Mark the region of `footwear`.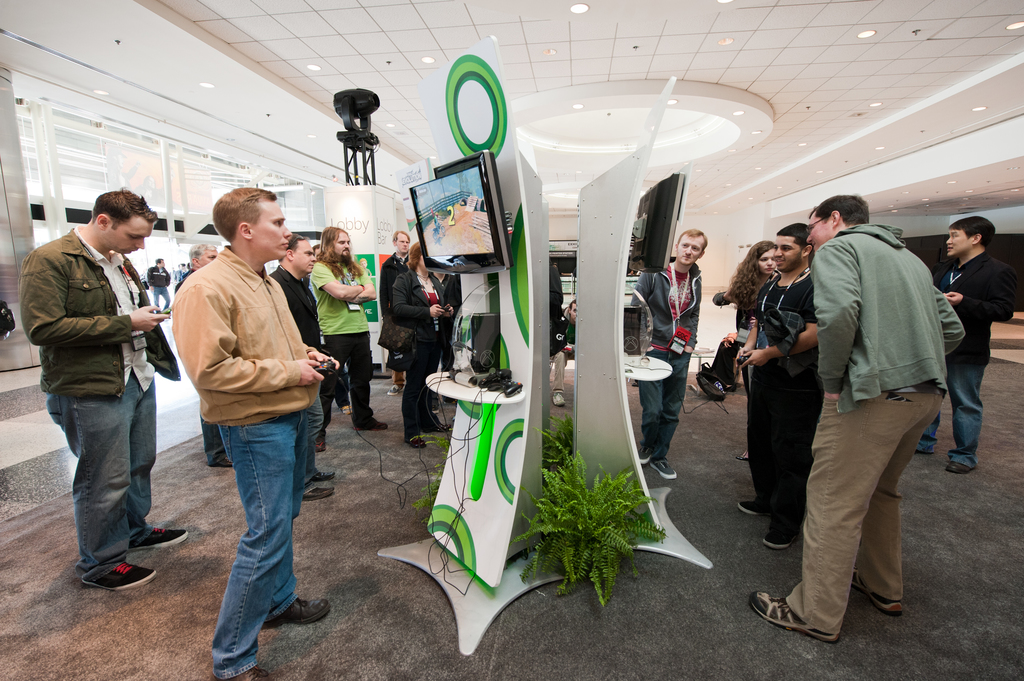
Region: left=339, top=403, right=355, bottom=418.
